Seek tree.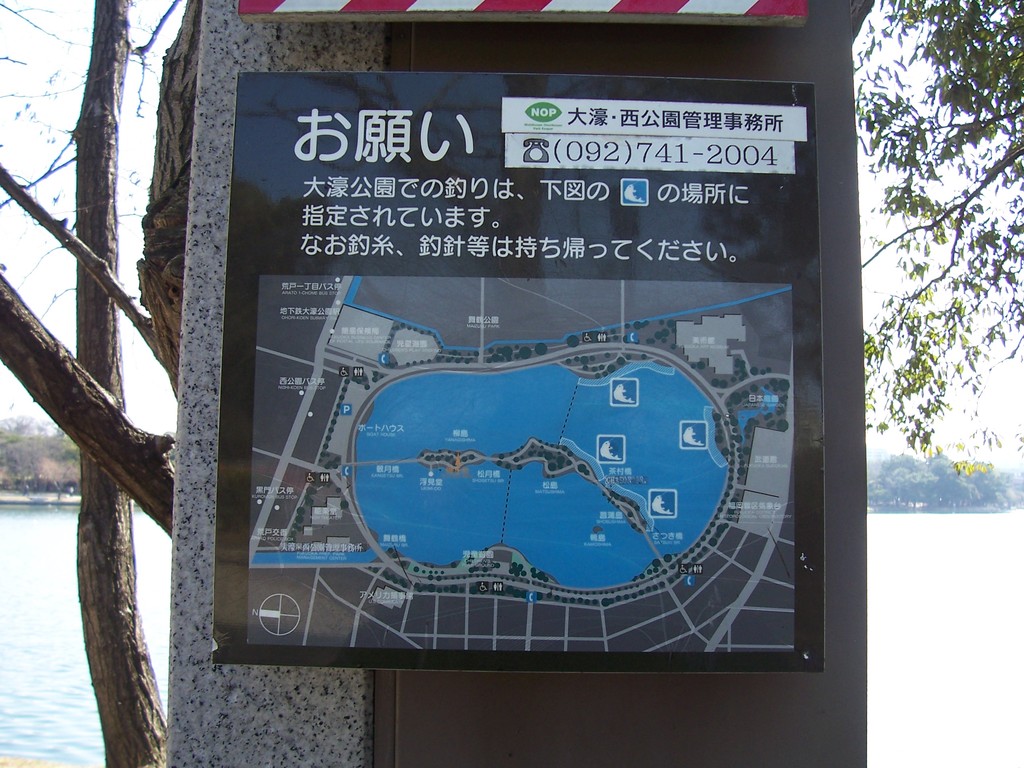
crop(838, 0, 1014, 569).
